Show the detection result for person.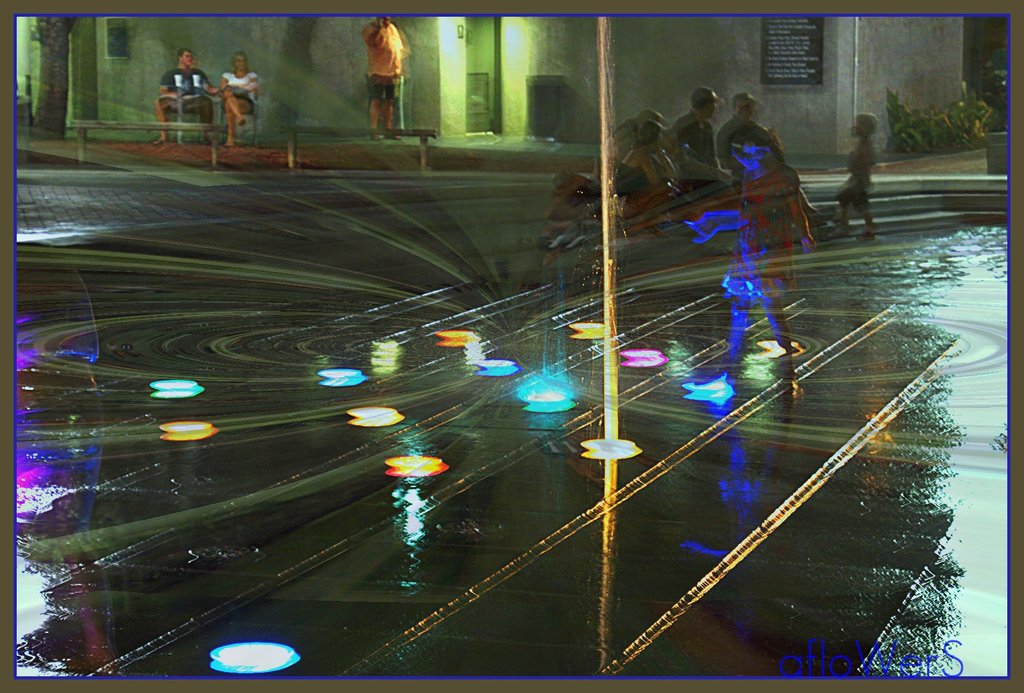
box(150, 47, 223, 145).
